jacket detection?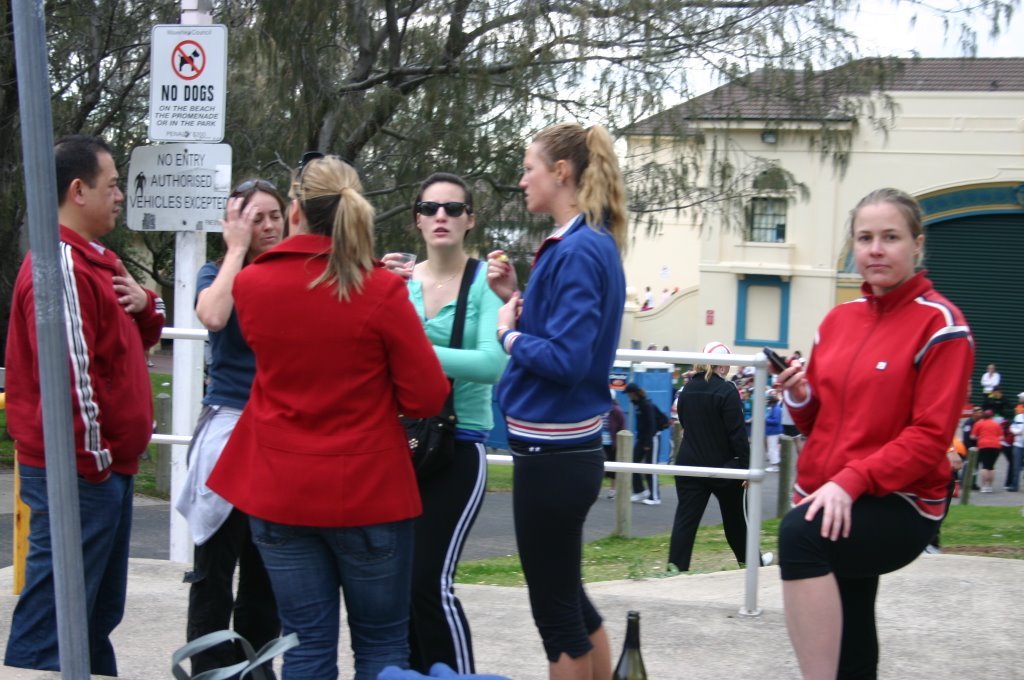
pyautogui.locateOnScreen(0, 217, 166, 478)
